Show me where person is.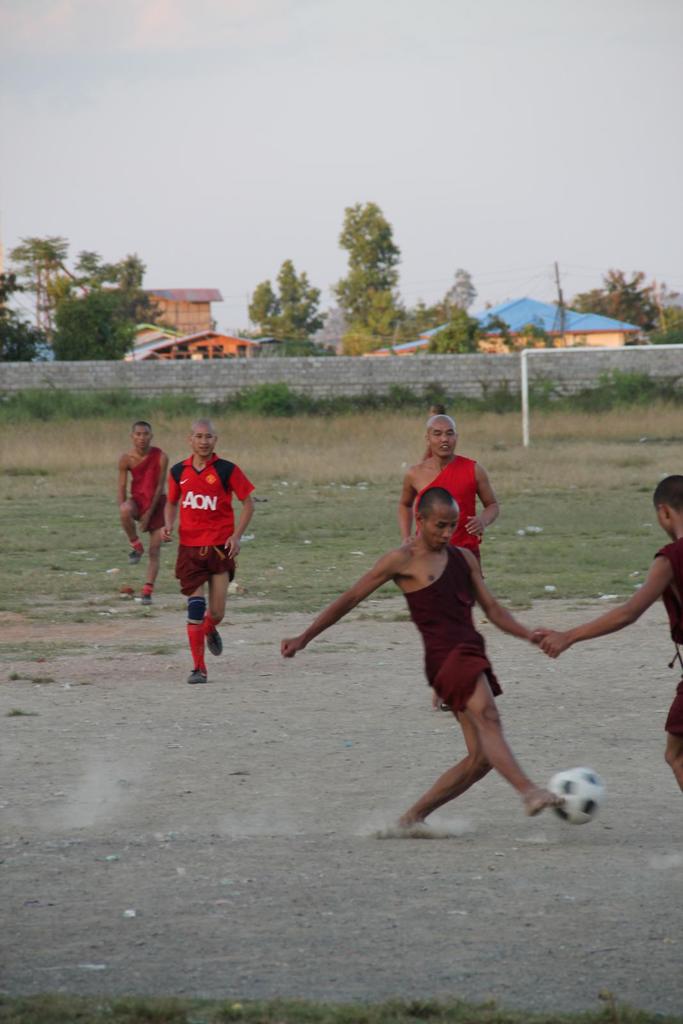
person is at left=542, top=475, right=682, bottom=793.
